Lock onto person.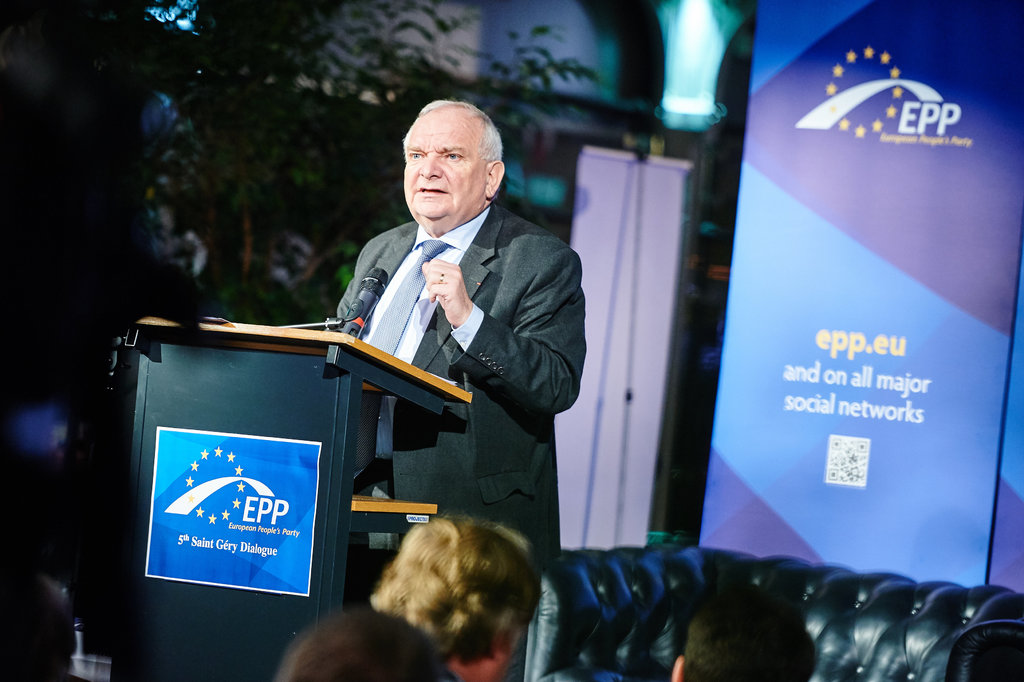
Locked: locate(333, 99, 588, 559).
